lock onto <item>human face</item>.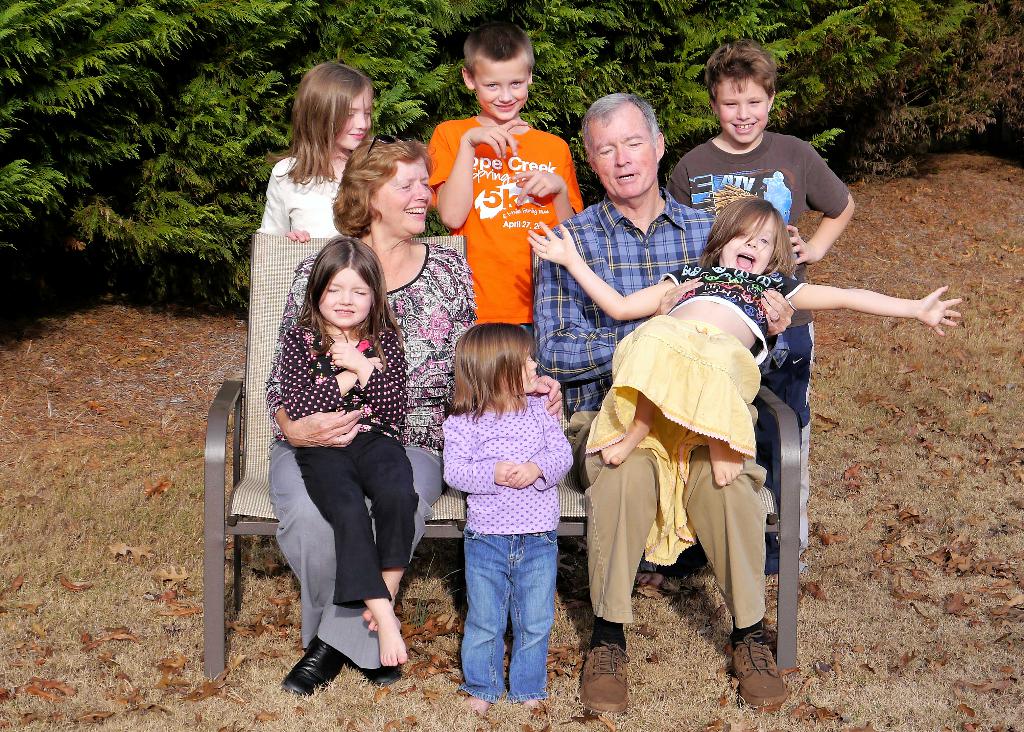
Locked: <region>723, 216, 773, 270</region>.
